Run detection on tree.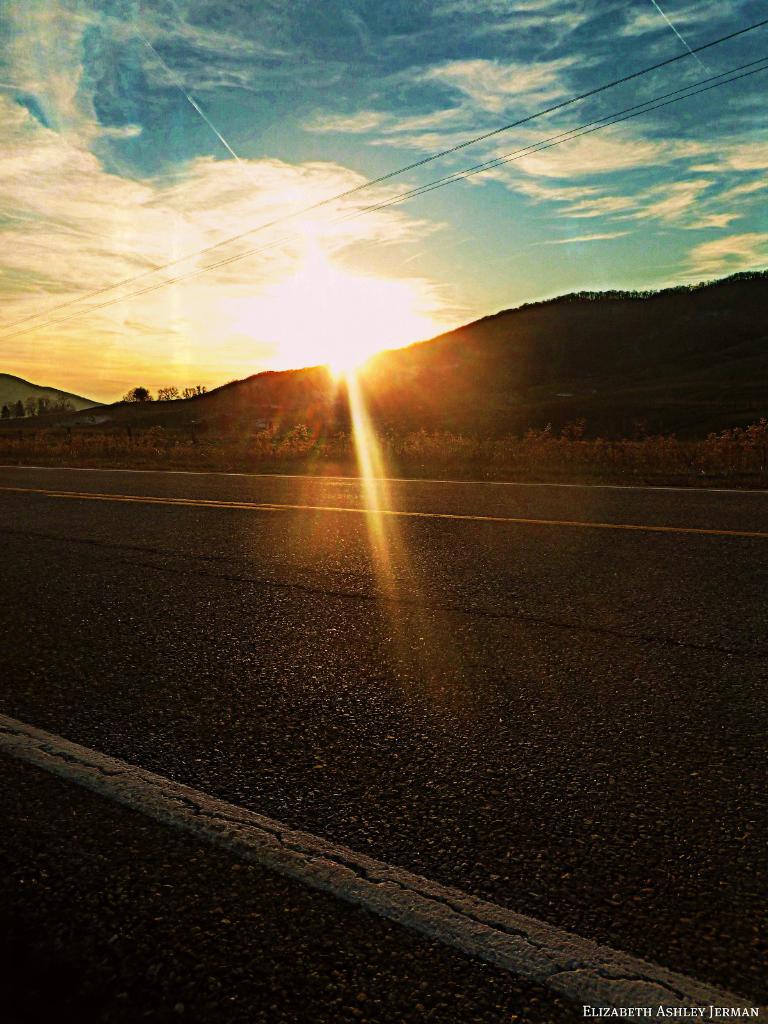
Result: x1=127, y1=381, x2=150, y2=403.
